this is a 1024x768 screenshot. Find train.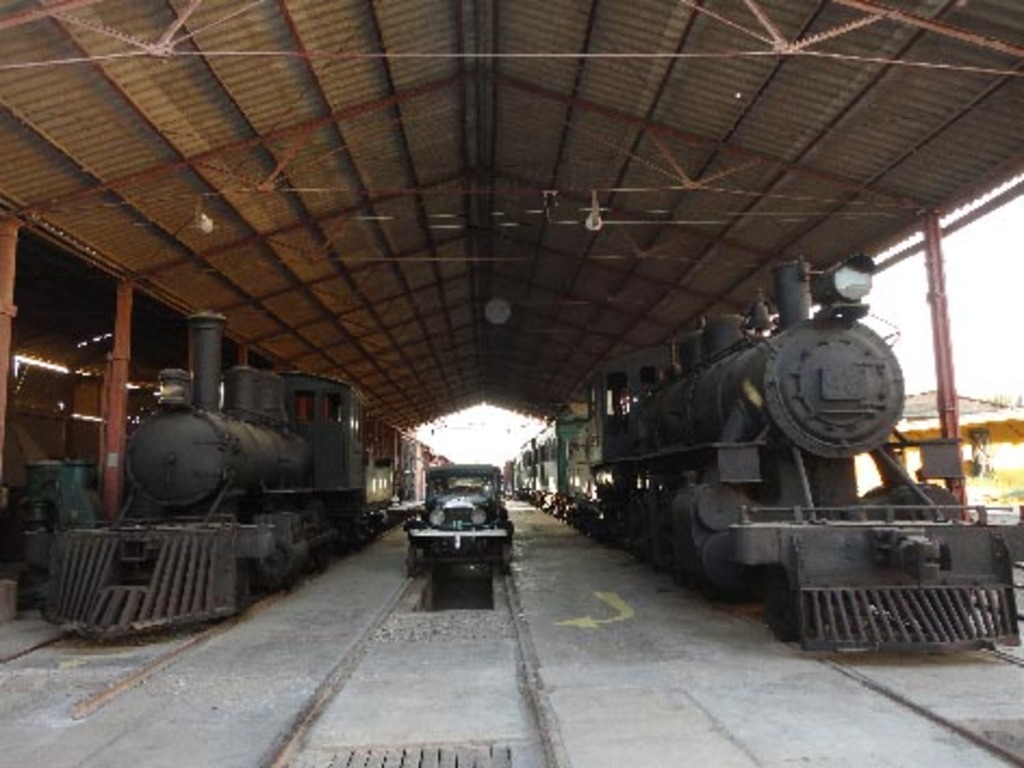
Bounding box: 495/254/1020/657.
